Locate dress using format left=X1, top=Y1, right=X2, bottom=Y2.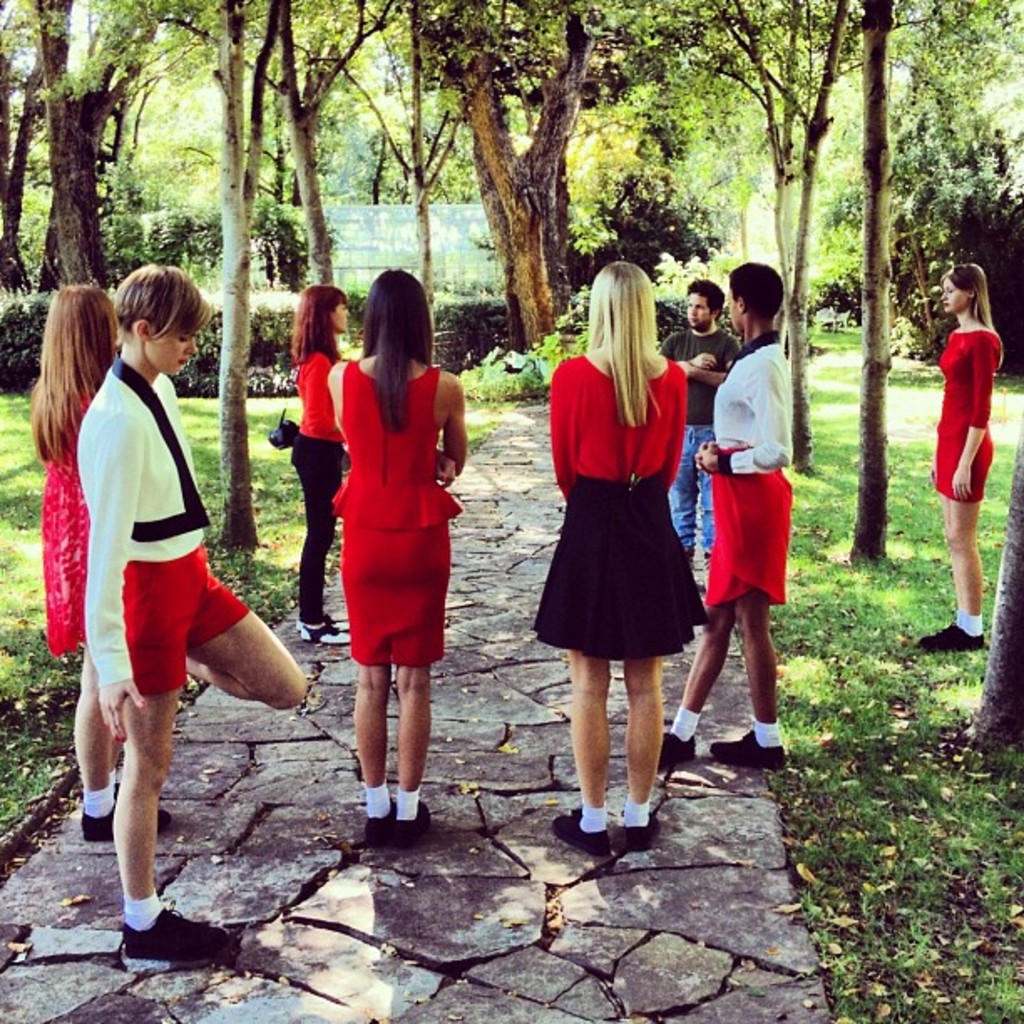
left=42, top=388, right=94, bottom=656.
